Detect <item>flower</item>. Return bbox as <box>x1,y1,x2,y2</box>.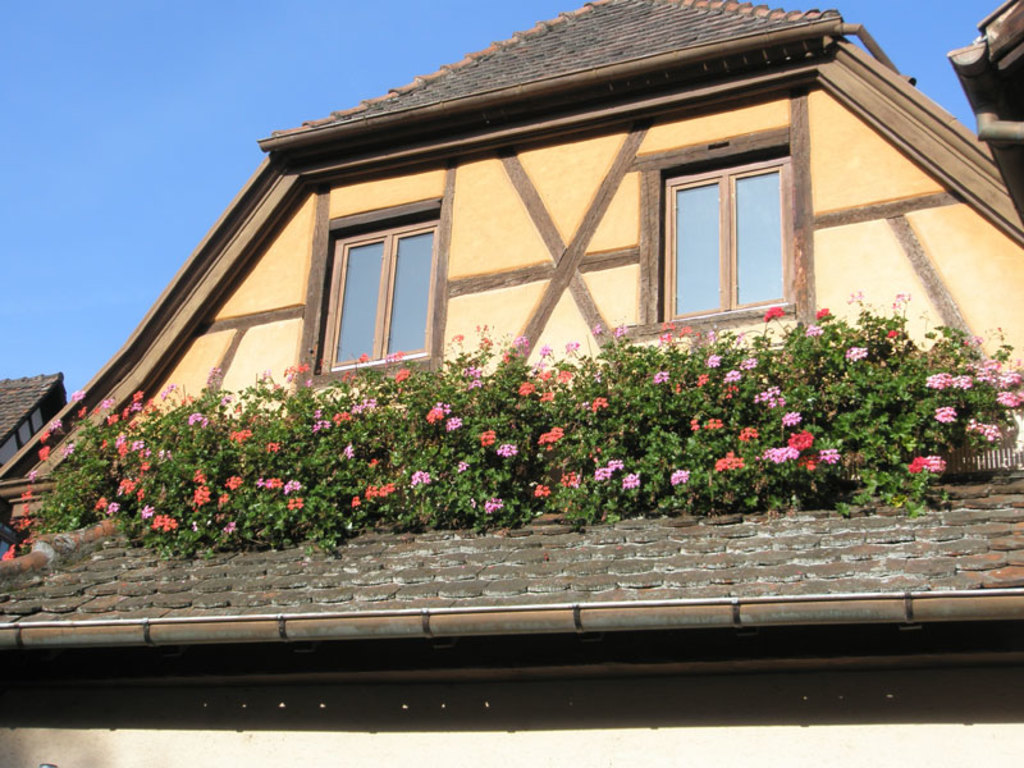
<box>781,408,803,426</box>.
